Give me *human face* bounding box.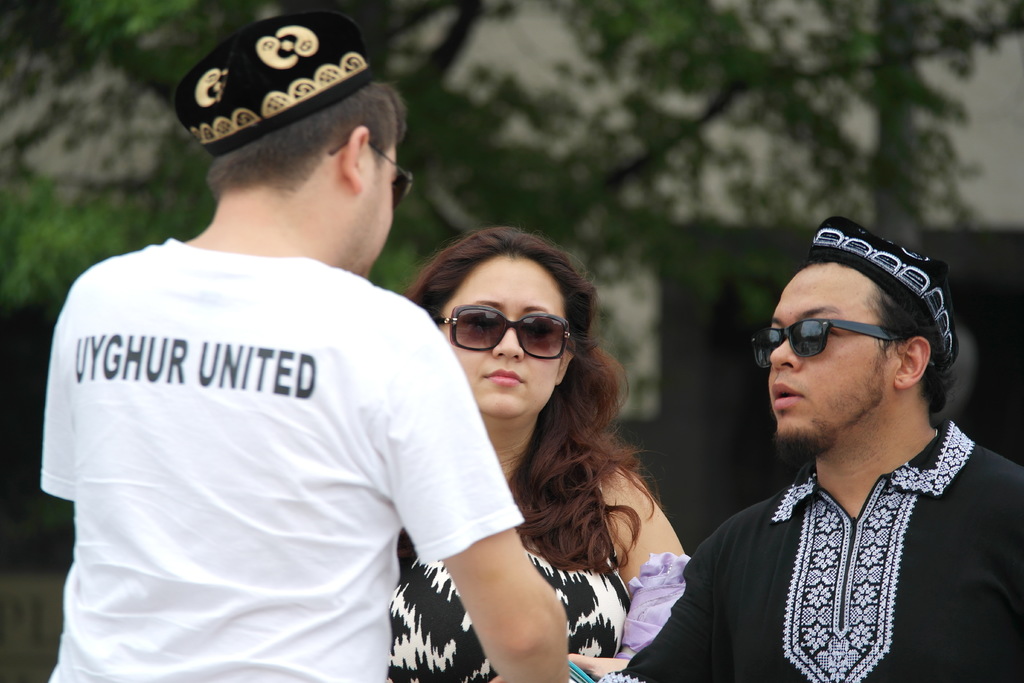
<region>438, 254, 569, 422</region>.
